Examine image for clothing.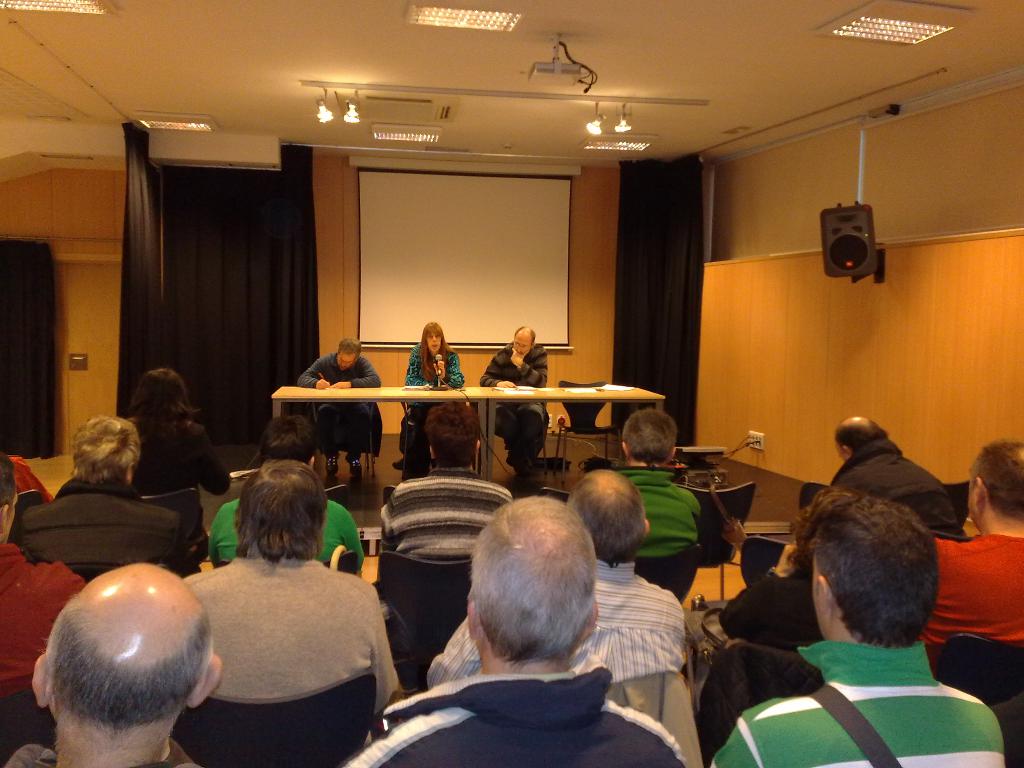
Examination result: crop(837, 436, 967, 538).
